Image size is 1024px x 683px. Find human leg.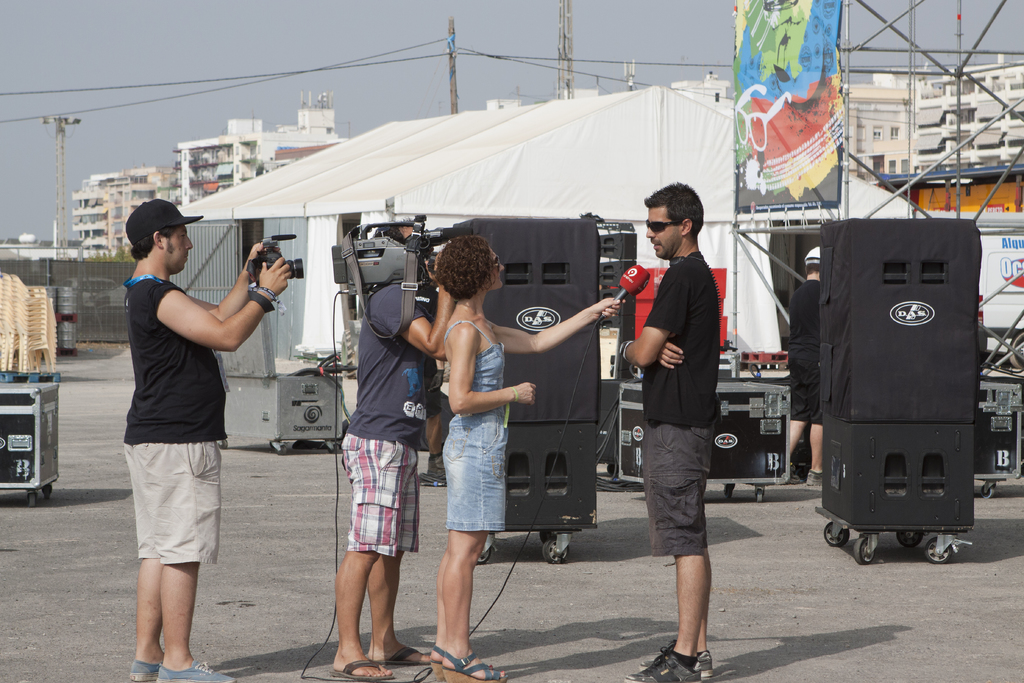
left=806, top=420, right=827, bottom=486.
